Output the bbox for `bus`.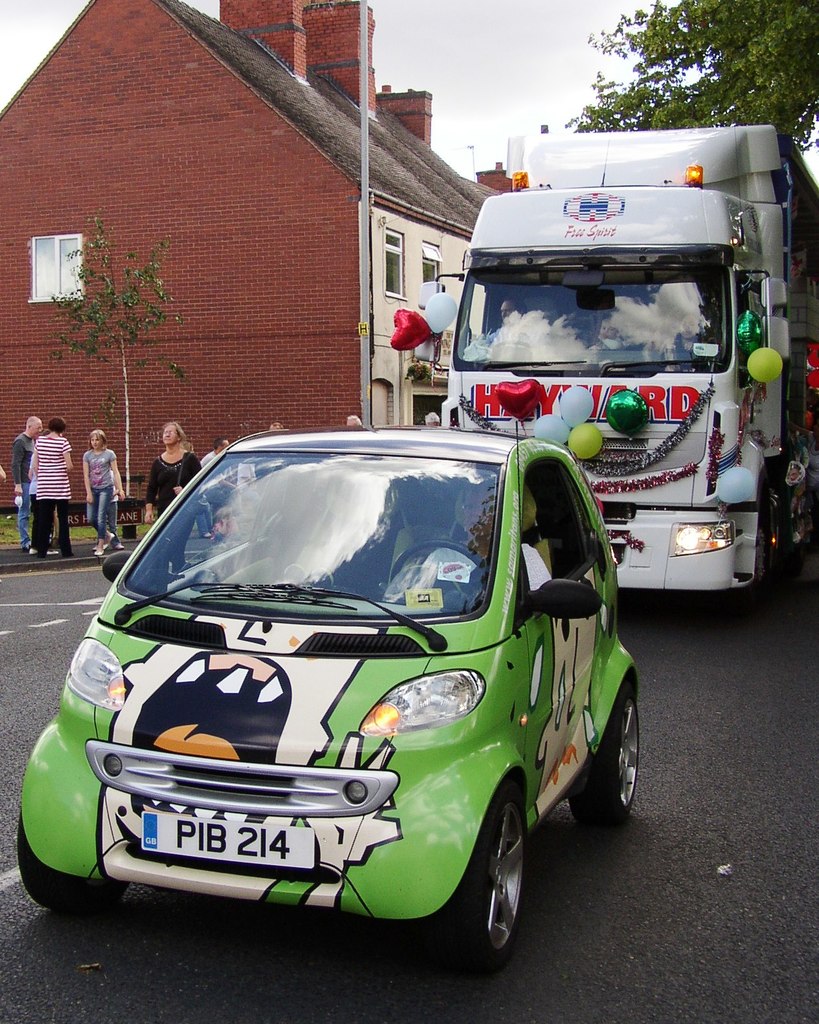
{"left": 441, "top": 121, "right": 818, "bottom": 590}.
